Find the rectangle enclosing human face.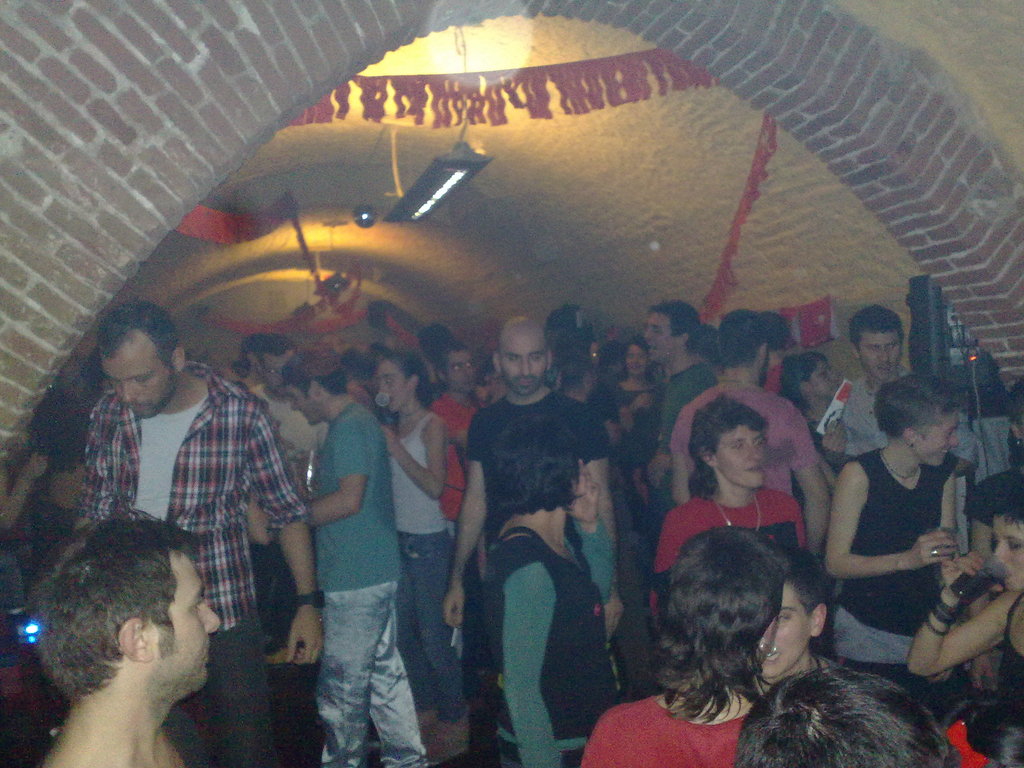
810 358 836 399.
